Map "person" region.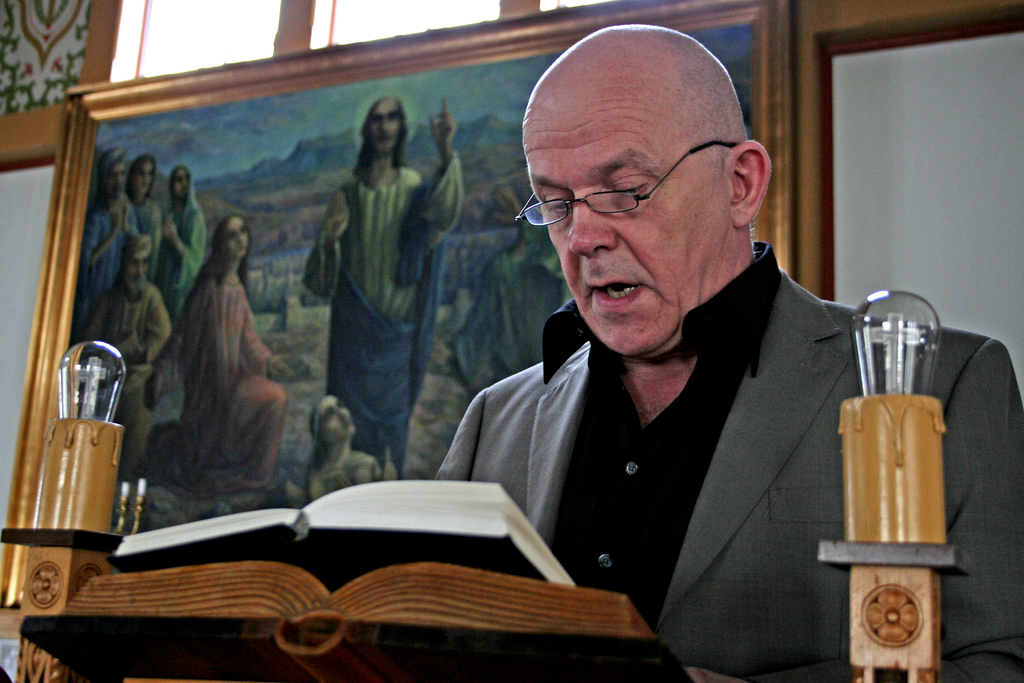
Mapped to box(418, 34, 940, 651).
